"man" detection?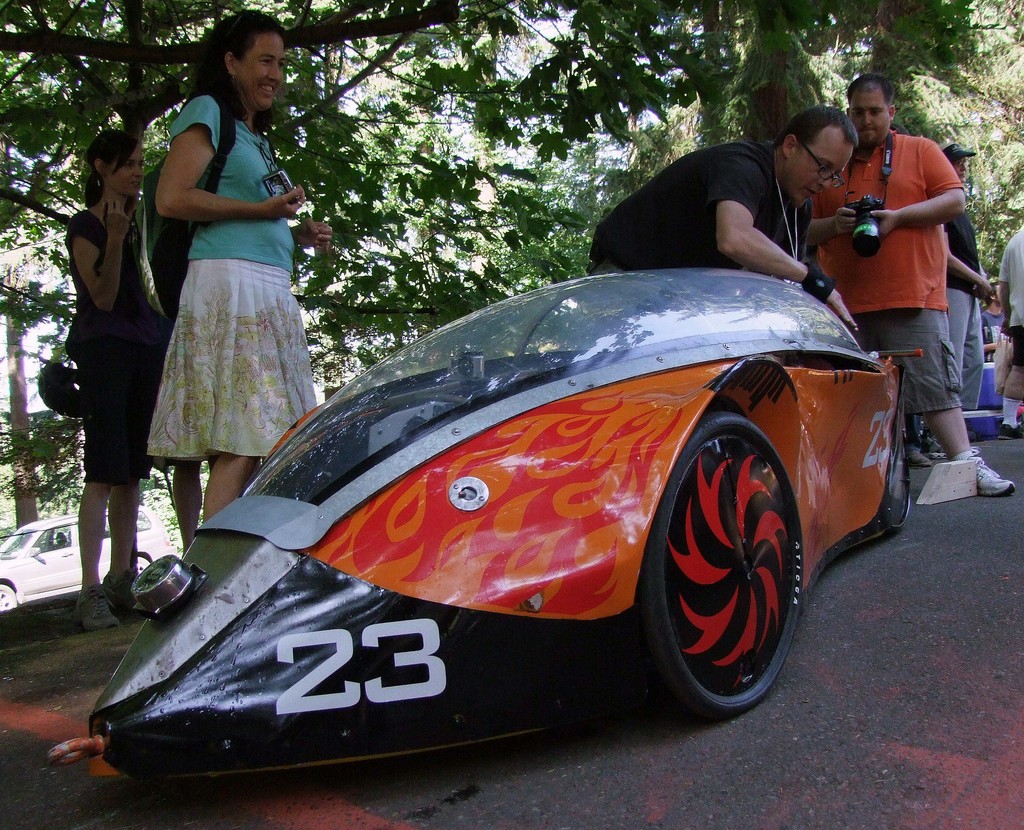
(932,139,989,456)
